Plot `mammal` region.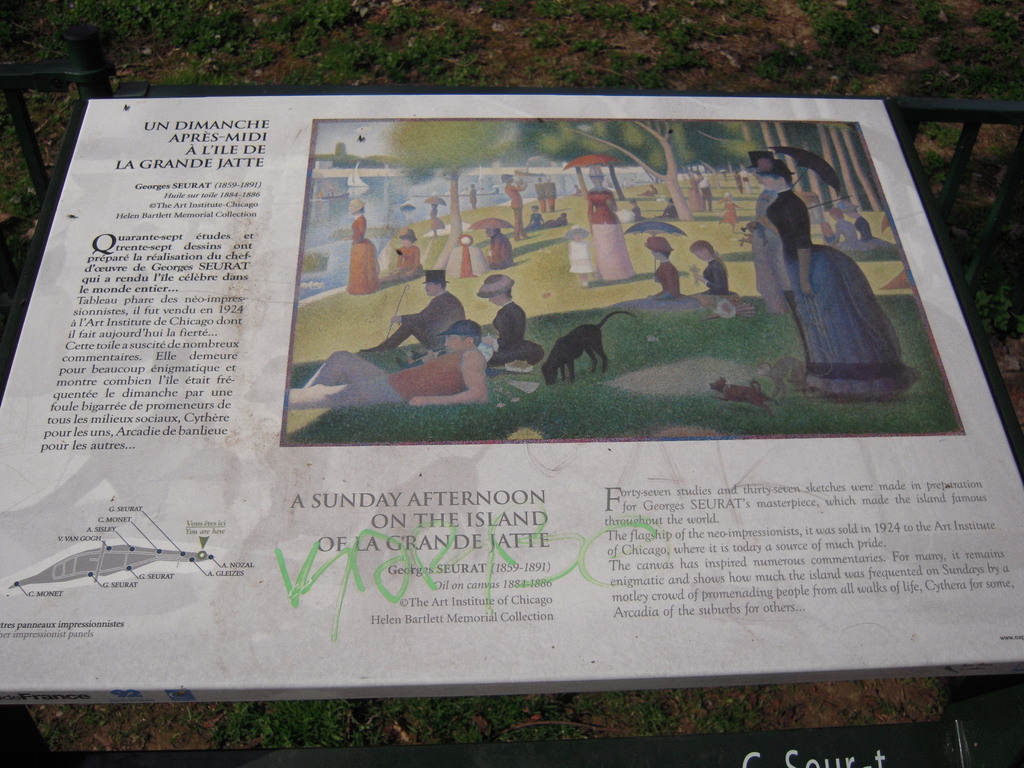
Plotted at {"x1": 567, "y1": 225, "x2": 588, "y2": 285}.
